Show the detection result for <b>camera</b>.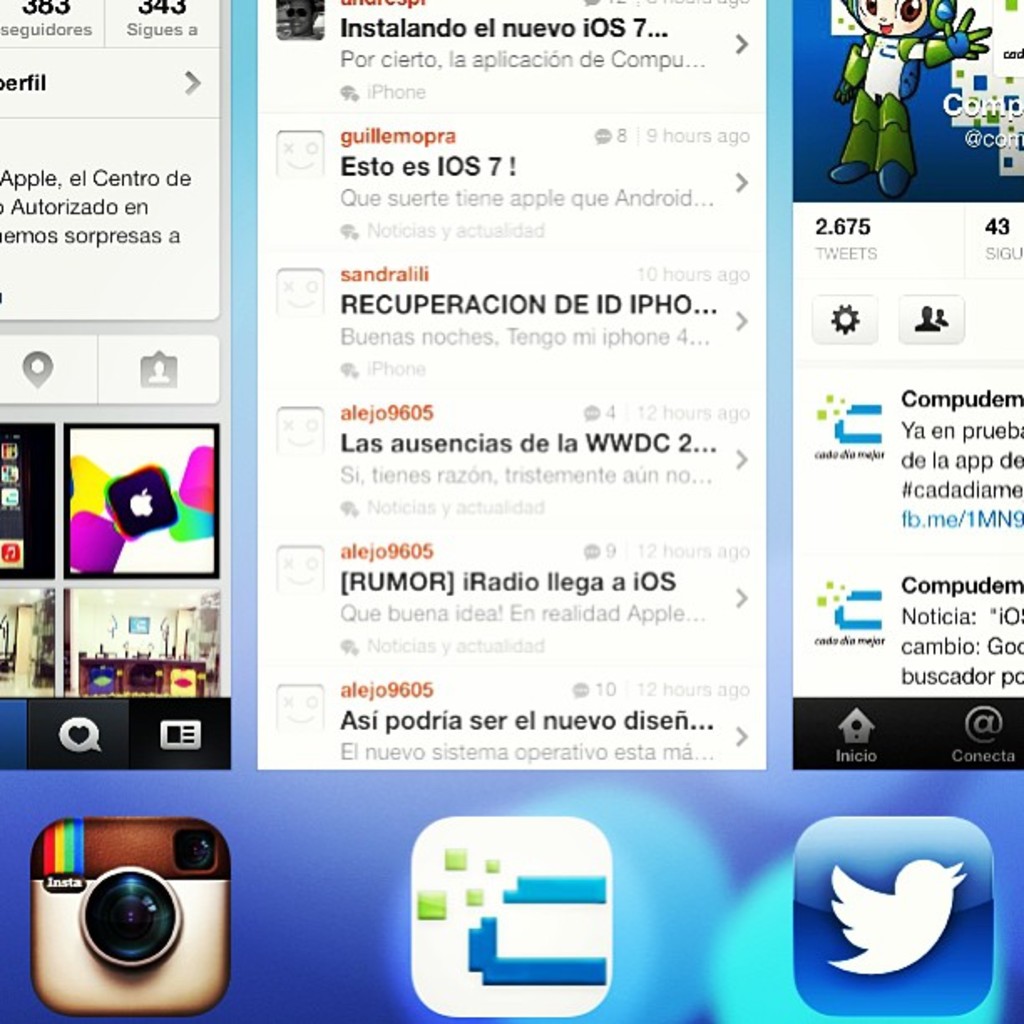
28 812 231 1022.
